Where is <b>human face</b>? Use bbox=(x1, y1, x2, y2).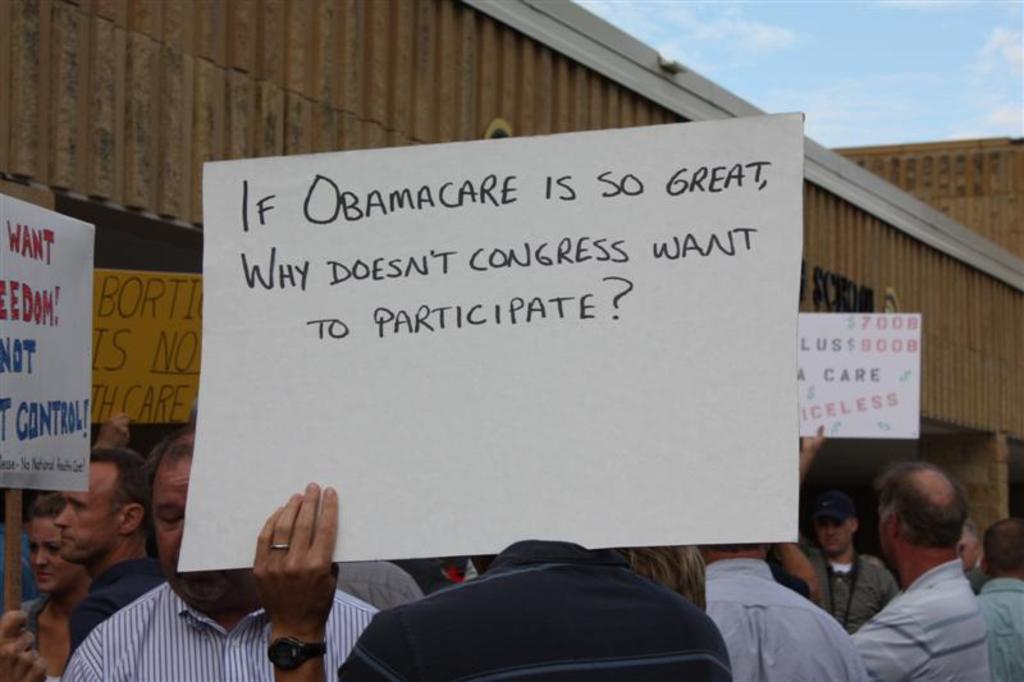
bbox=(147, 453, 184, 545).
